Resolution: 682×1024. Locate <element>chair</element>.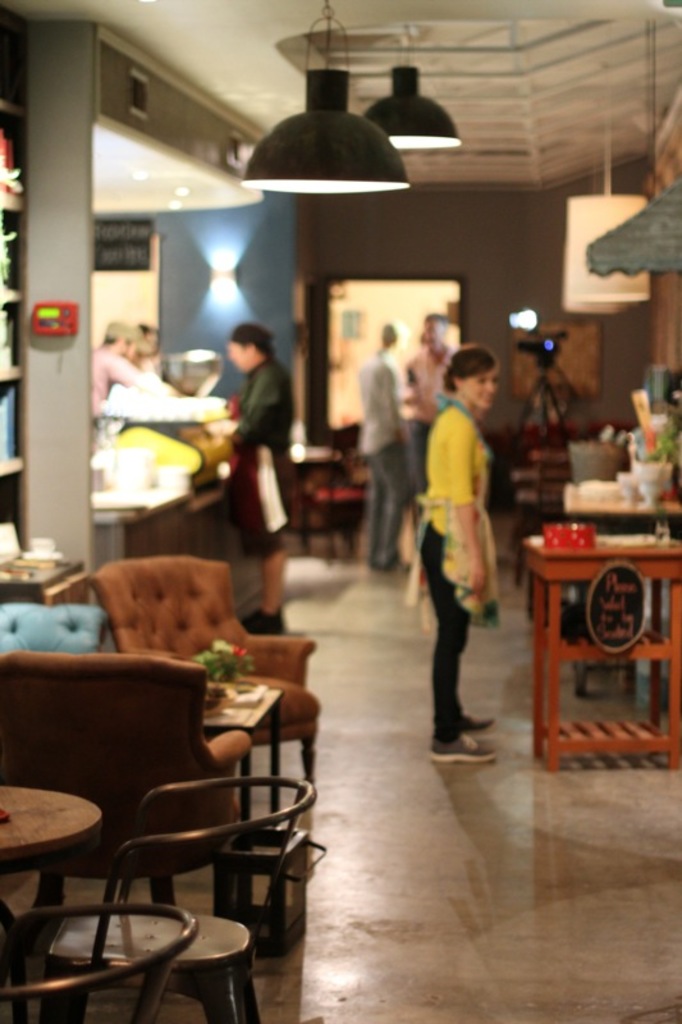
(left=93, top=554, right=324, bottom=780).
